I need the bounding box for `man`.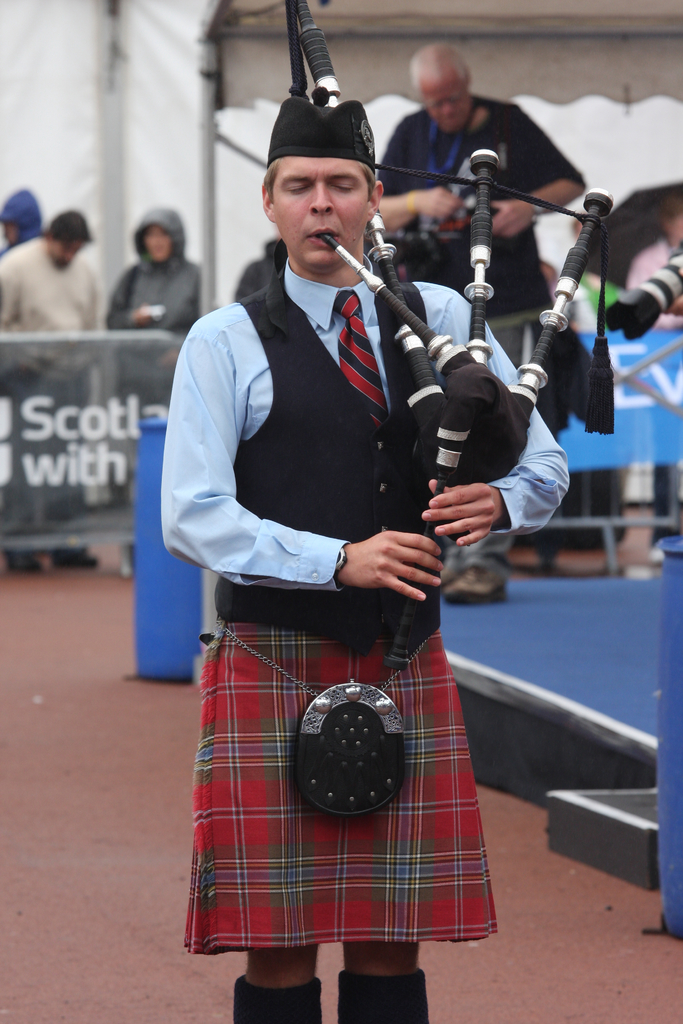
Here it is: 0:209:106:573.
